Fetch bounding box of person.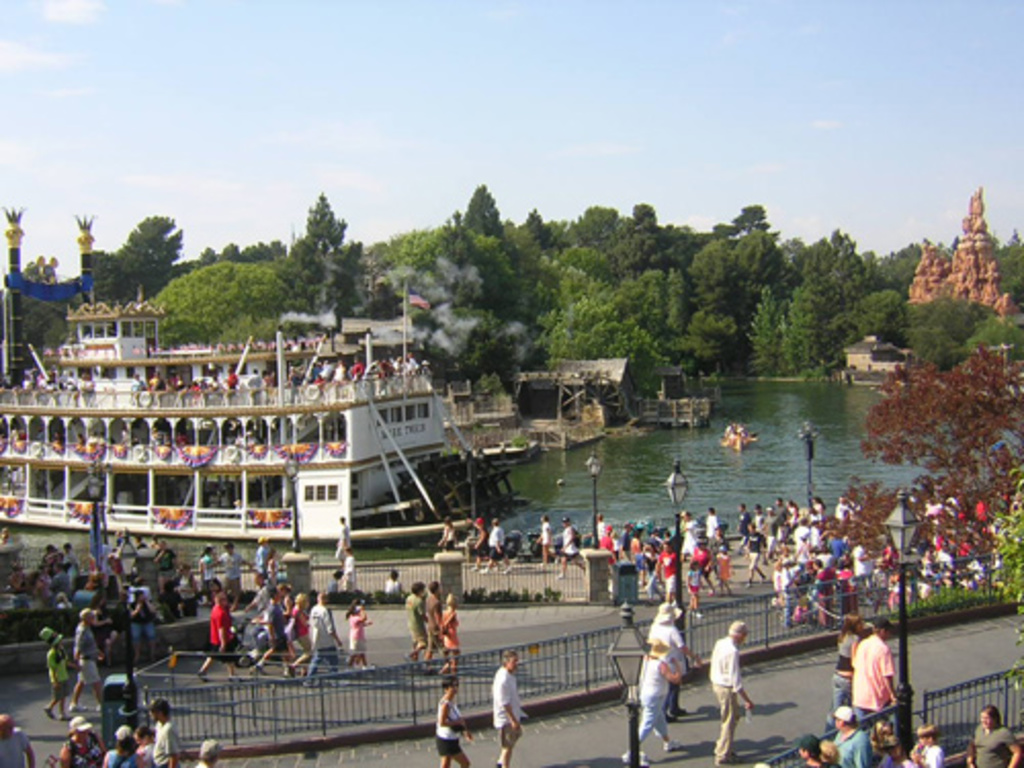
Bbox: x1=197, y1=592, x2=242, y2=680.
